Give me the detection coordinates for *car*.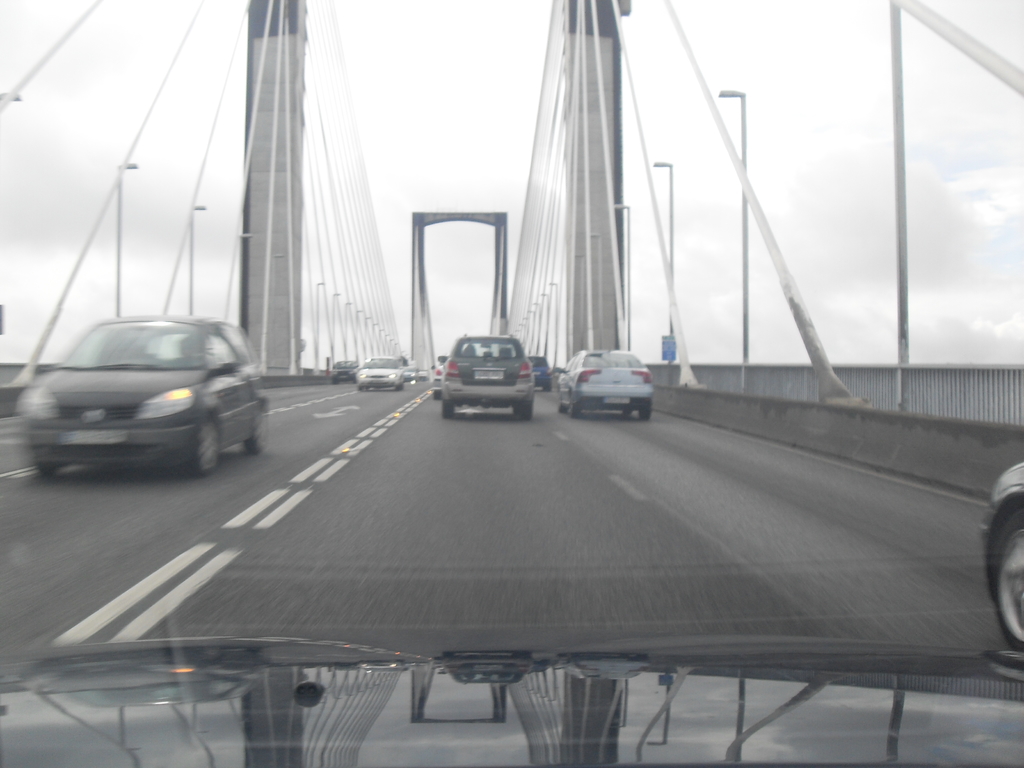
356, 358, 408, 392.
